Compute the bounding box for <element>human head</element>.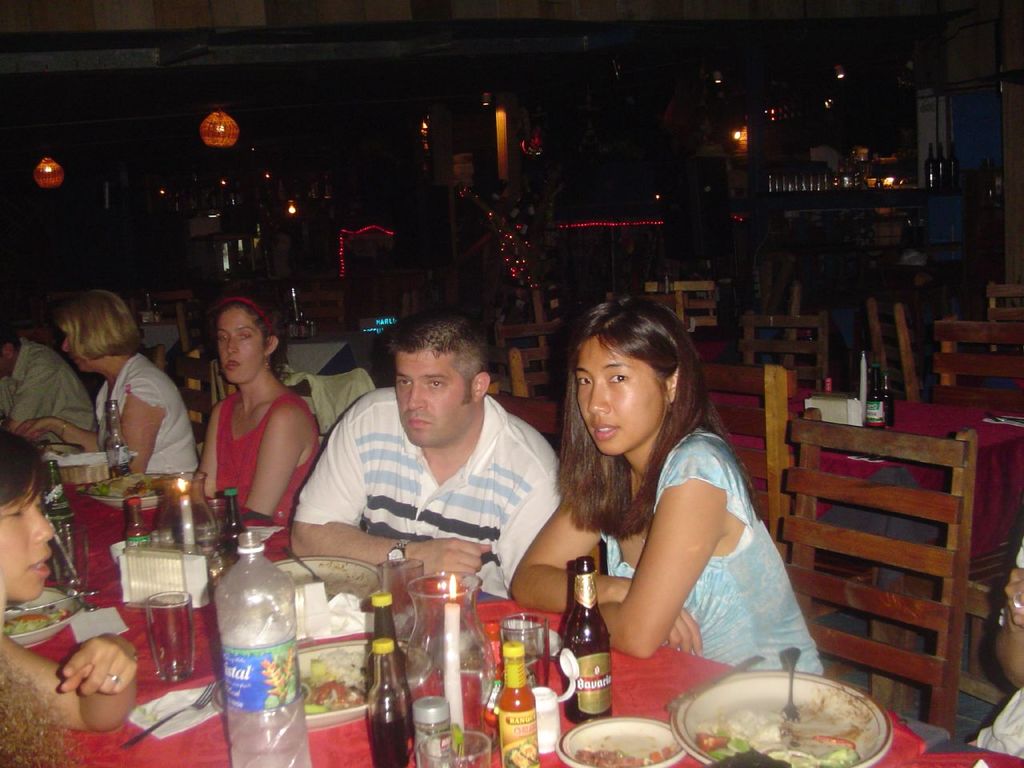
[188,295,273,378].
